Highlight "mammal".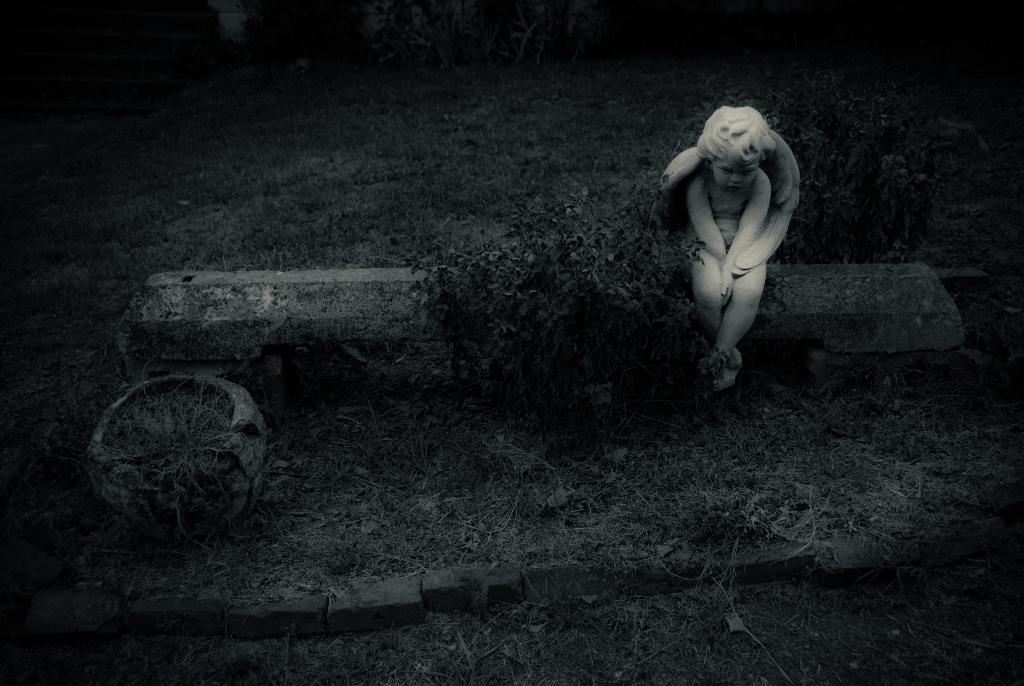
Highlighted region: box=[648, 86, 814, 347].
